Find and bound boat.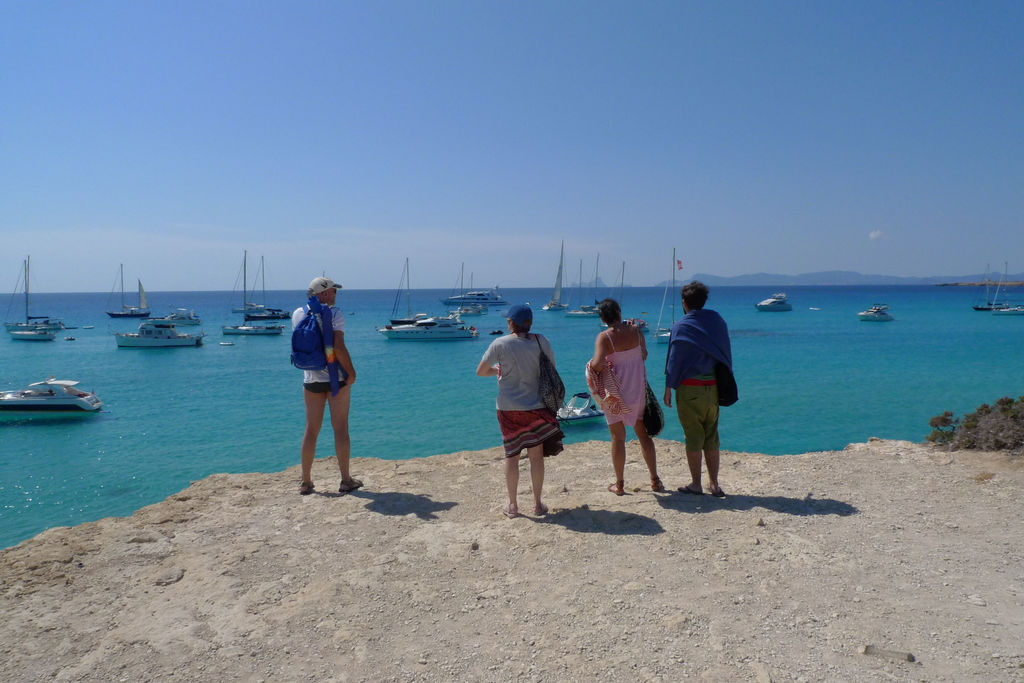
Bound: x1=544 y1=245 x2=573 y2=311.
